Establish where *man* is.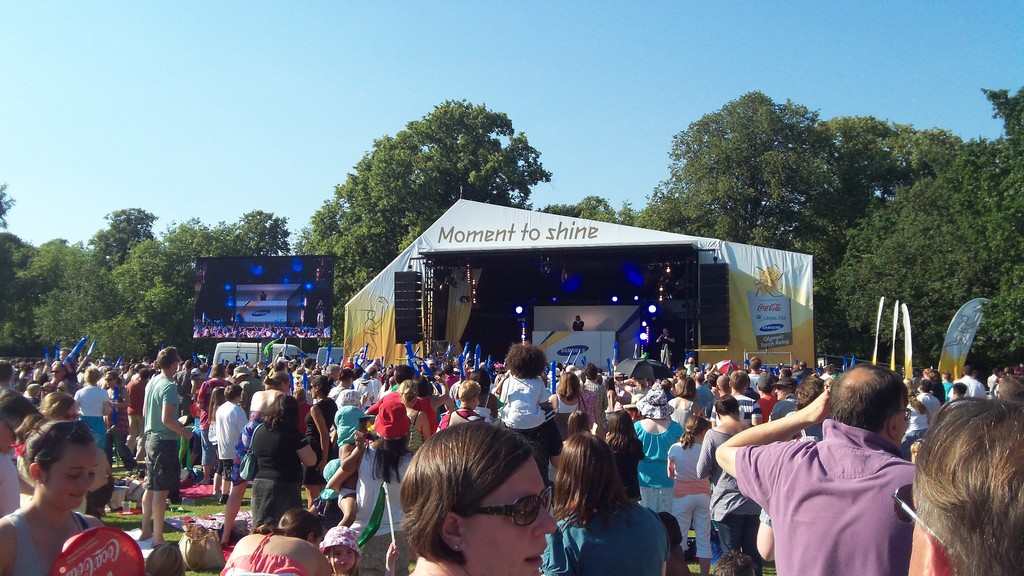
Established at x1=356, y1=378, x2=368, y2=406.
